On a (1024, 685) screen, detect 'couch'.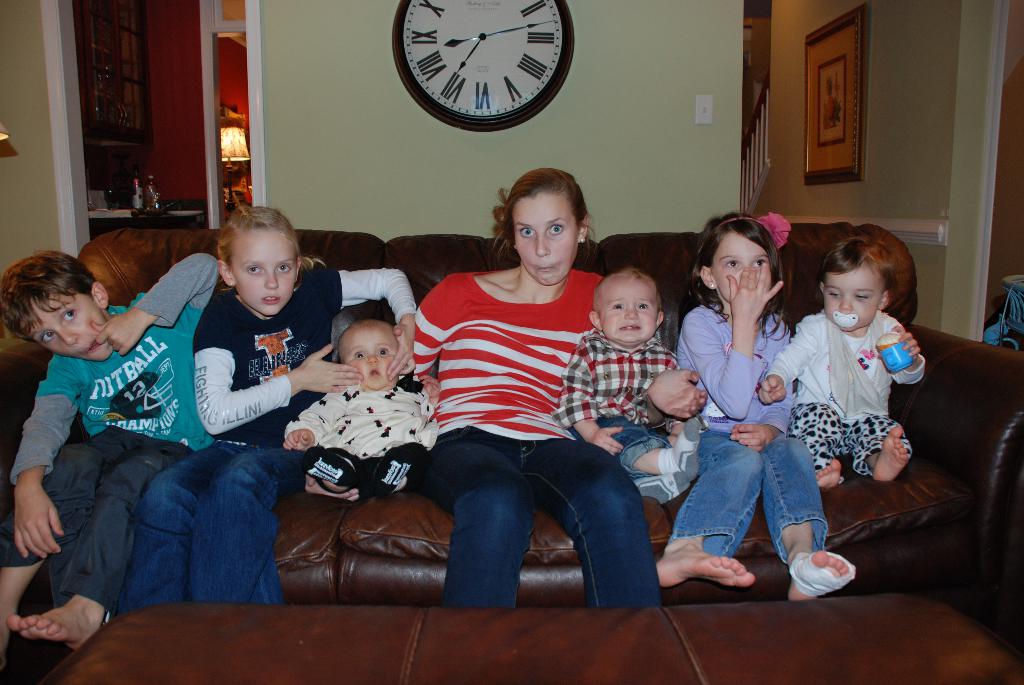
bbox=[0, 221, 1023, 634].
